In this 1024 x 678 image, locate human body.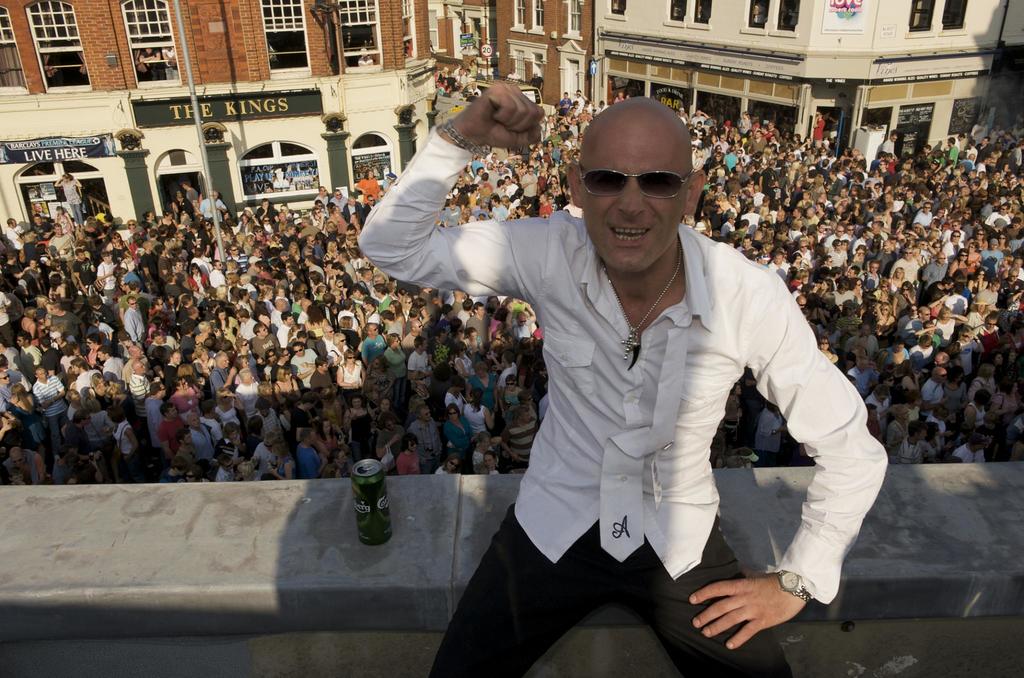
Bounding box: x1=987 y1=190 x2=989 y2=205.
